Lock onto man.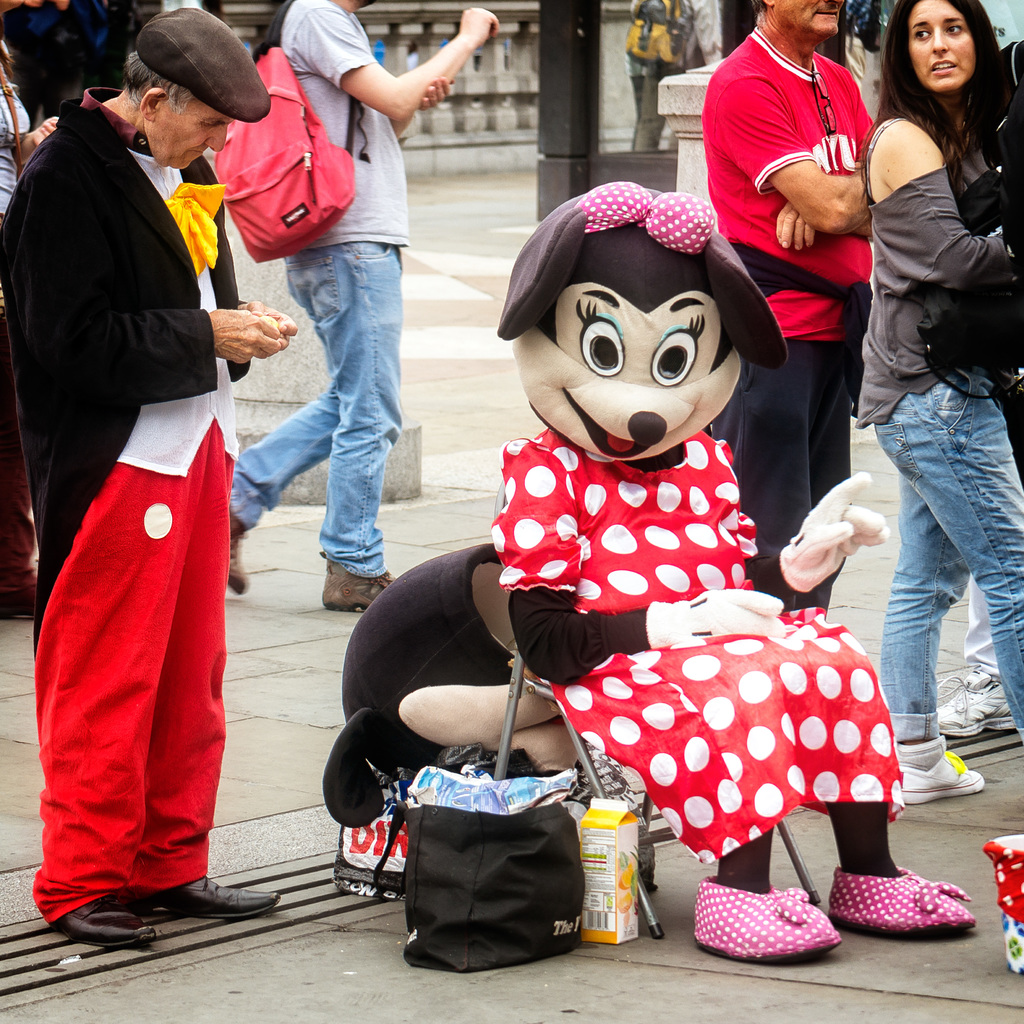
Locked: Rect(212, 0, 507, 614).
